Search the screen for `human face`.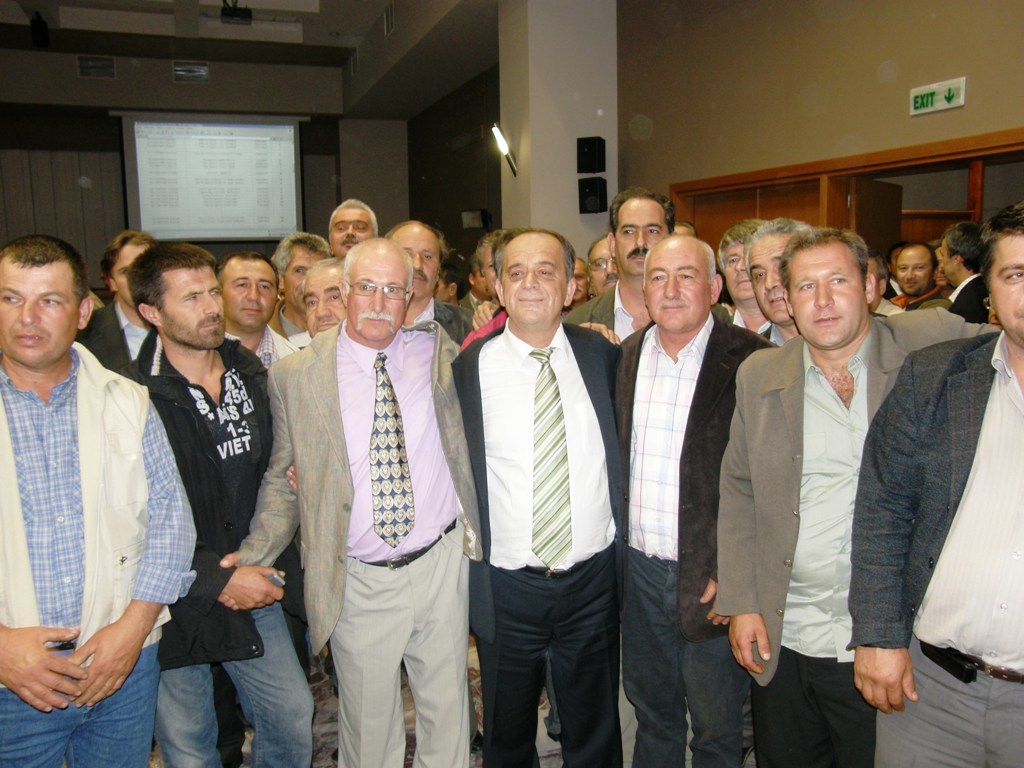
Found at box=[647, 240, 713, 338].
